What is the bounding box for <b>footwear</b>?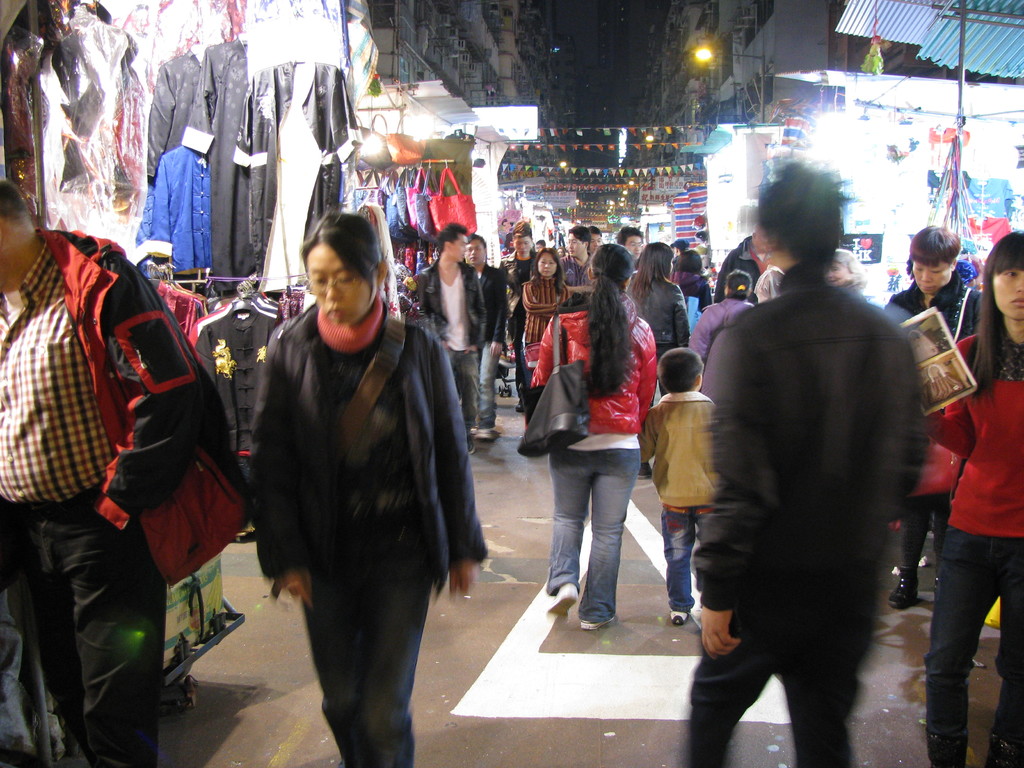
[479,430,500,444].
